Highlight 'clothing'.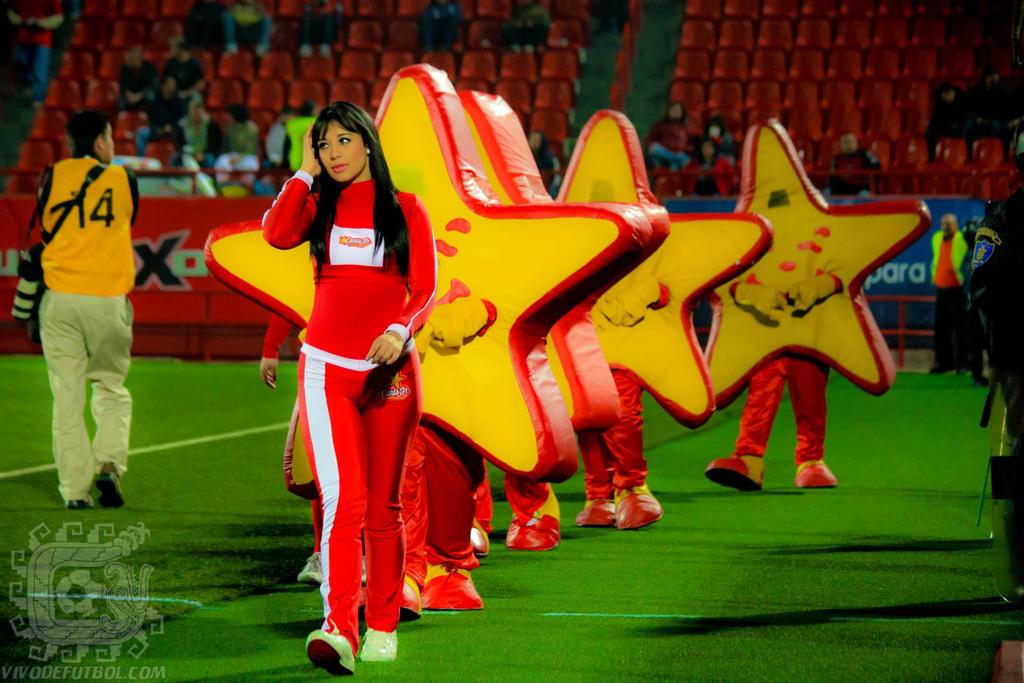
Highlighted region: 729 280 789 323.
